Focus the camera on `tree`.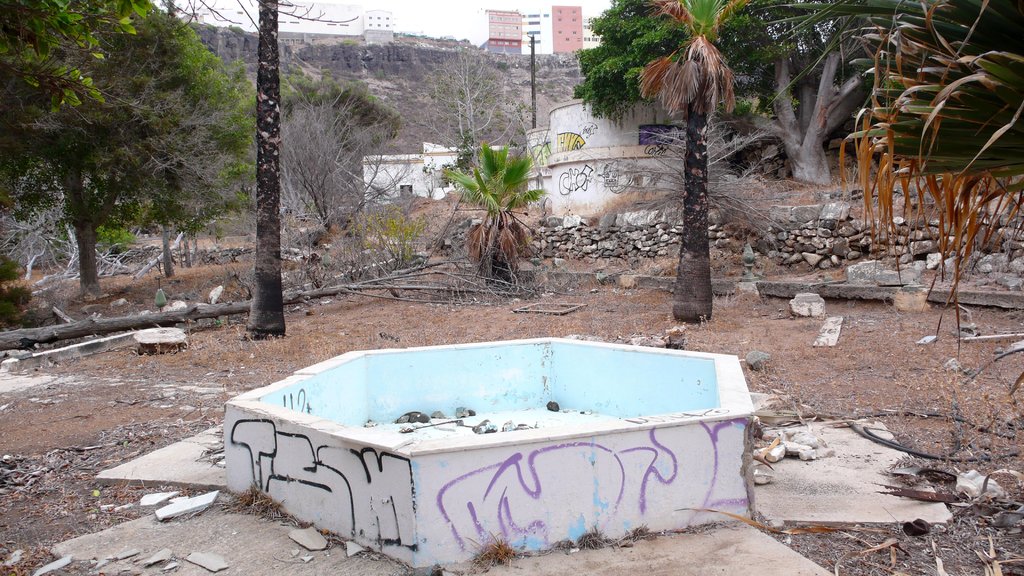
Focus region: region(570, 0, 897, 191).
